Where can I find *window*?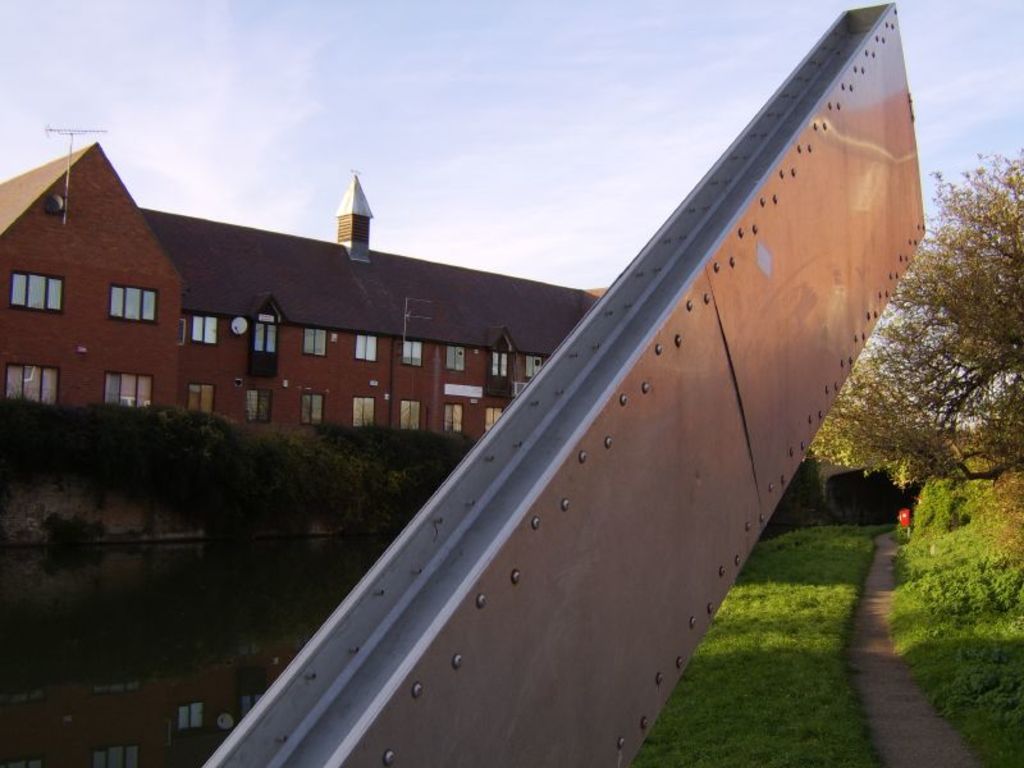
You can find it at box(108, 285, 156, 320).
